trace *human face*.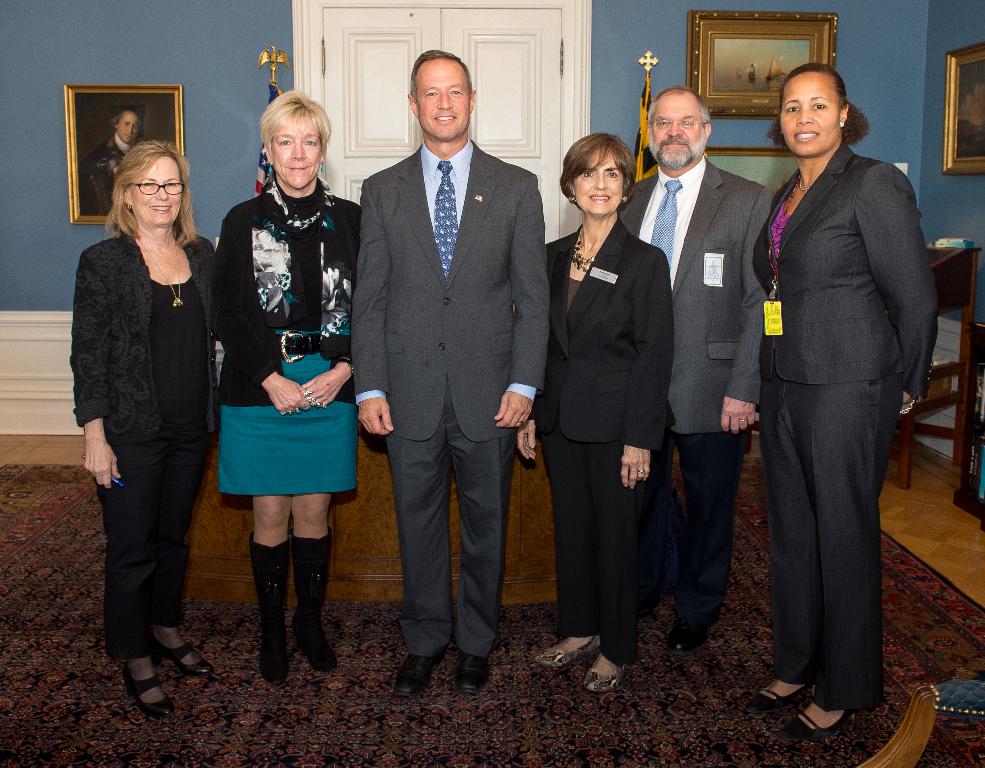
Traced to <box>646,95,710,166</box>.
